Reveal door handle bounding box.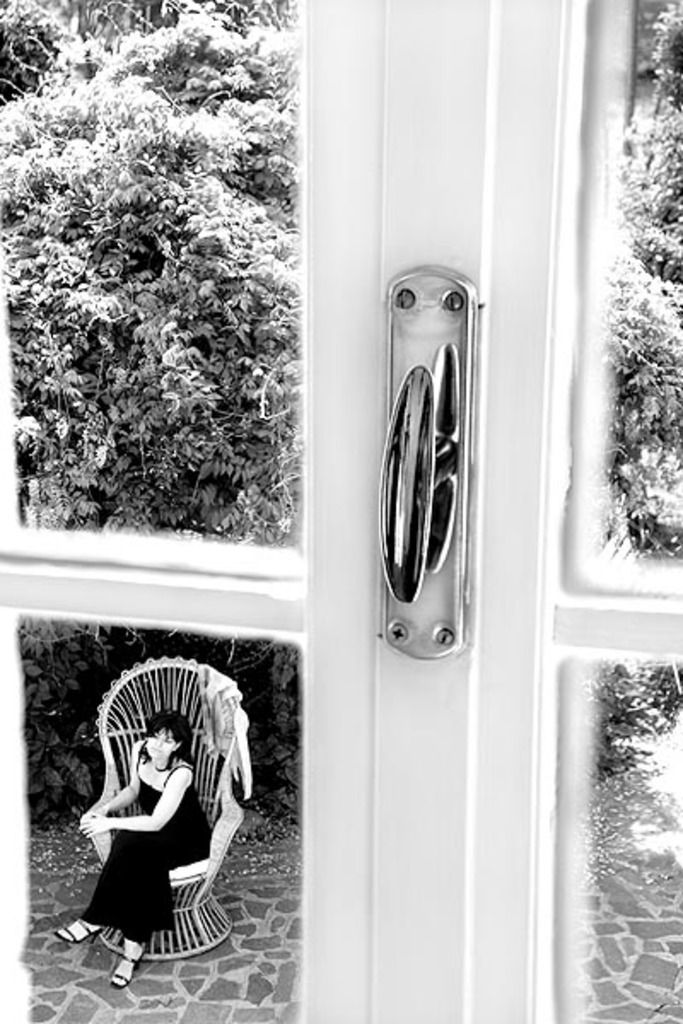
Revealed: 374, 261, 470, 667.
